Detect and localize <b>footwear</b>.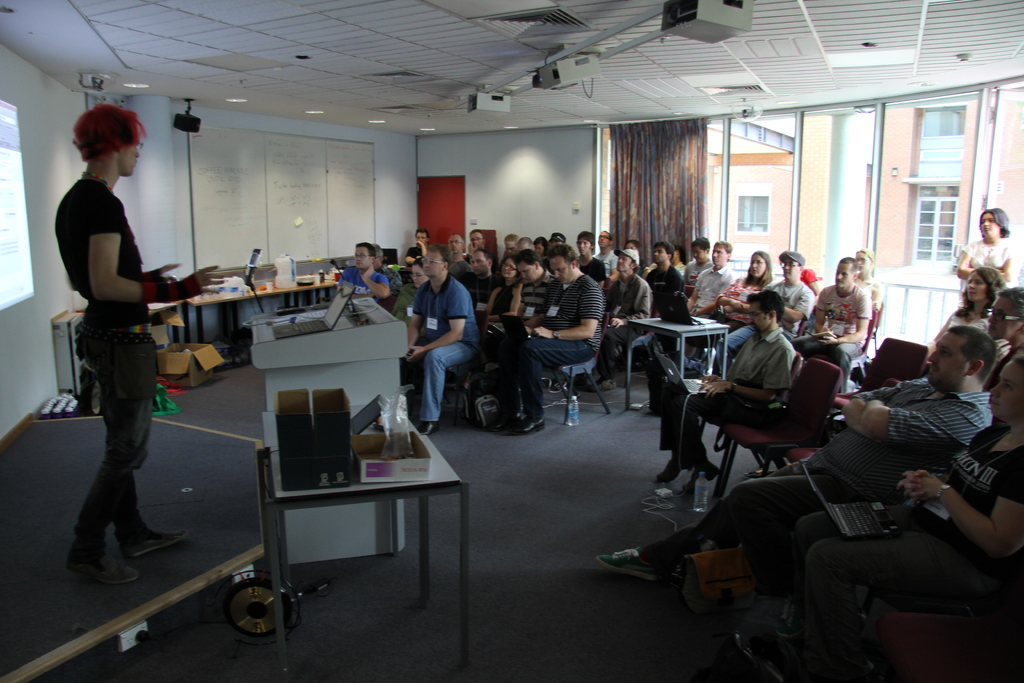
Localized at [x1=739, y1=632, x2=811, y2=682].
